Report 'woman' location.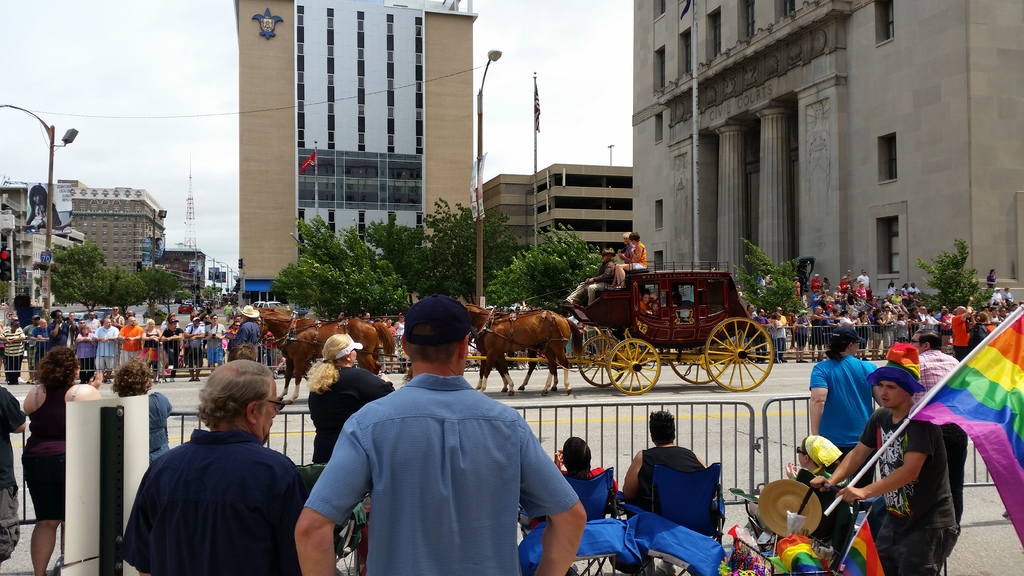
Report: bbox=(858, 309, 870, 360).
